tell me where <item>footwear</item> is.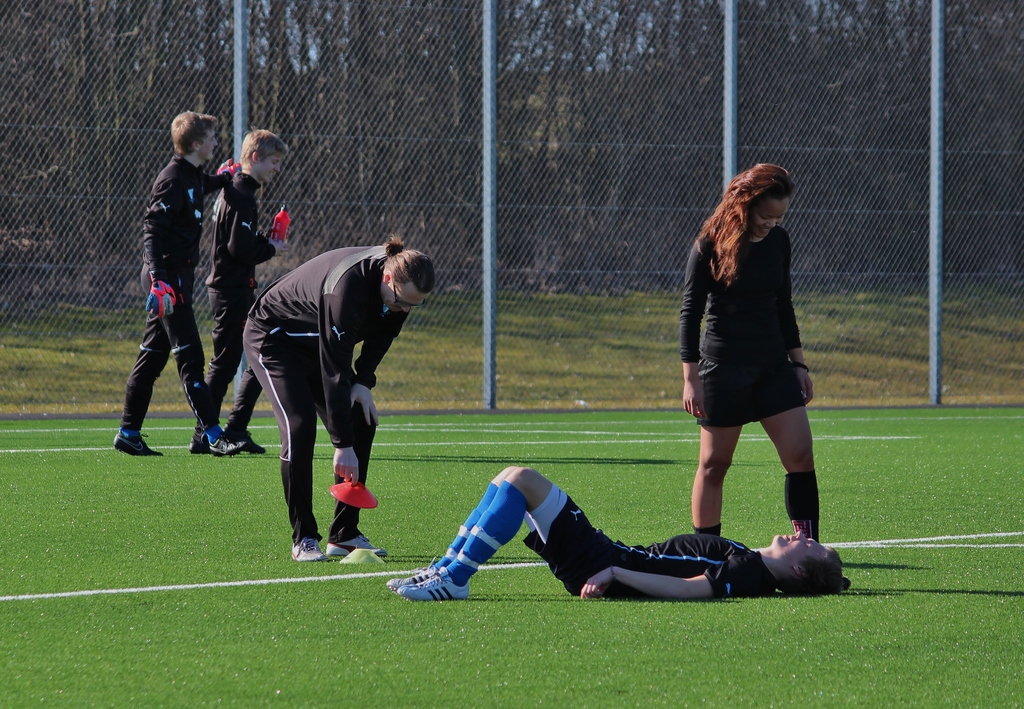
<item>footwear</item> is at {"x1": 191, "y1": 441, "x2": 204, "y2": 457}.
